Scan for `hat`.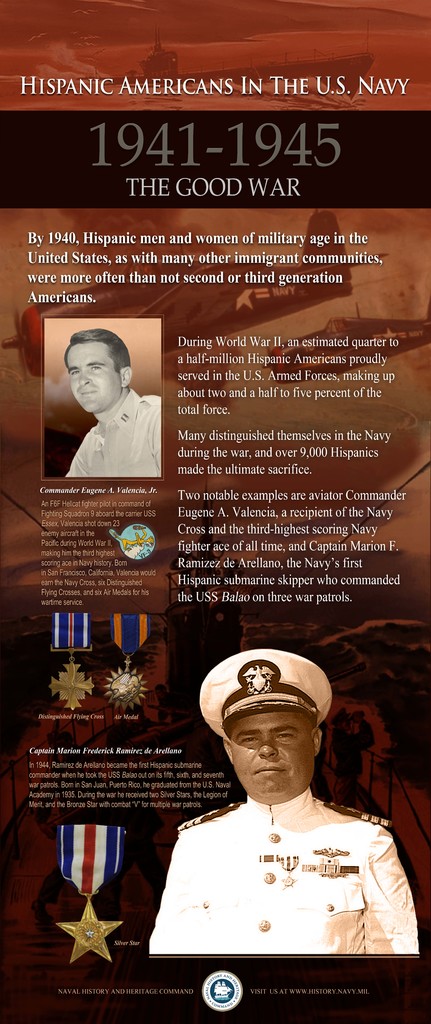
Scan result: {"left": 197, "top": 646, "right": 335, "bottom": 742}.
